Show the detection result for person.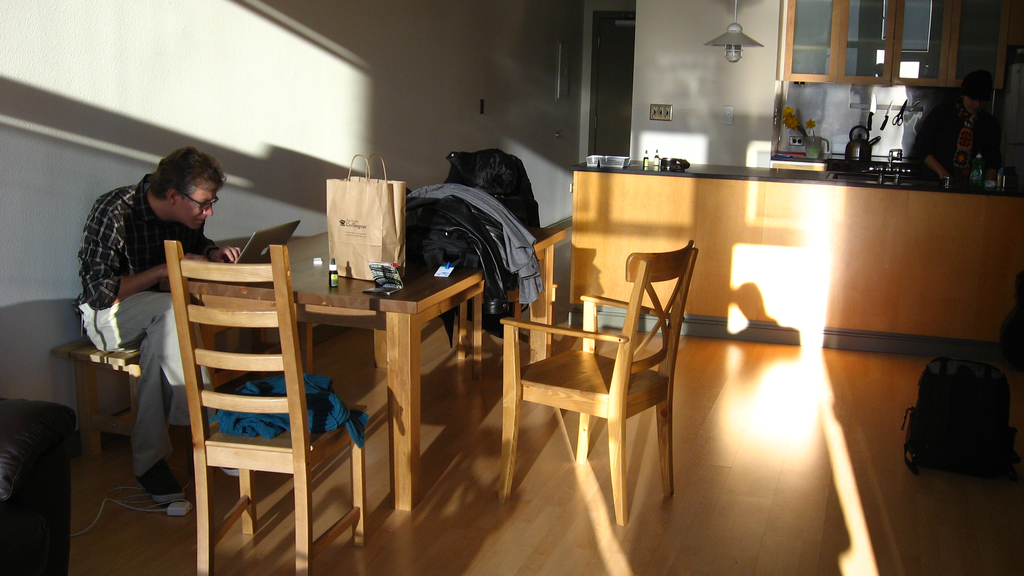
rect(908, 69, 998, 173).
